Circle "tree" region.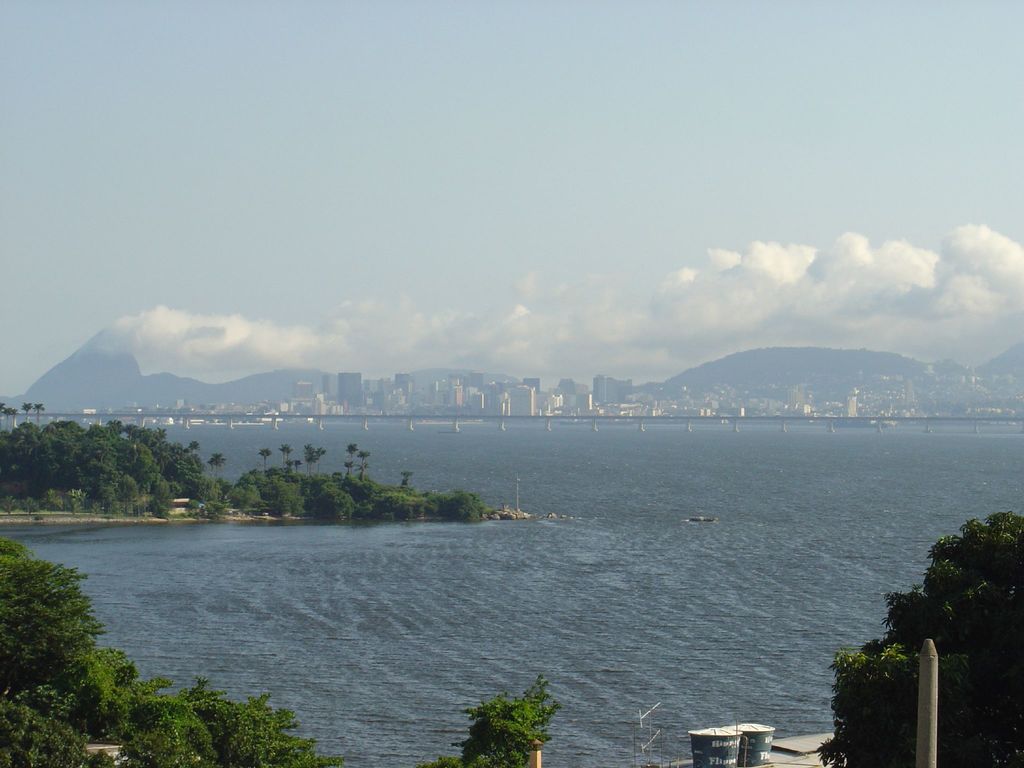
Region: 26,428,54,485.
